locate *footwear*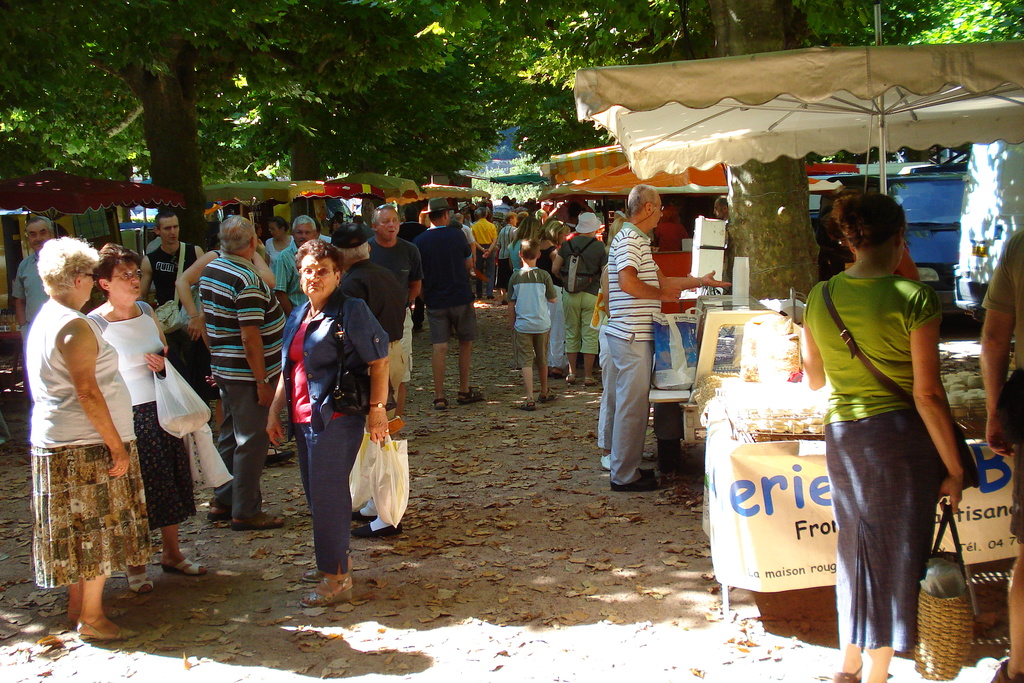
(x1=455, y1=387, x2=484, y2=404)
